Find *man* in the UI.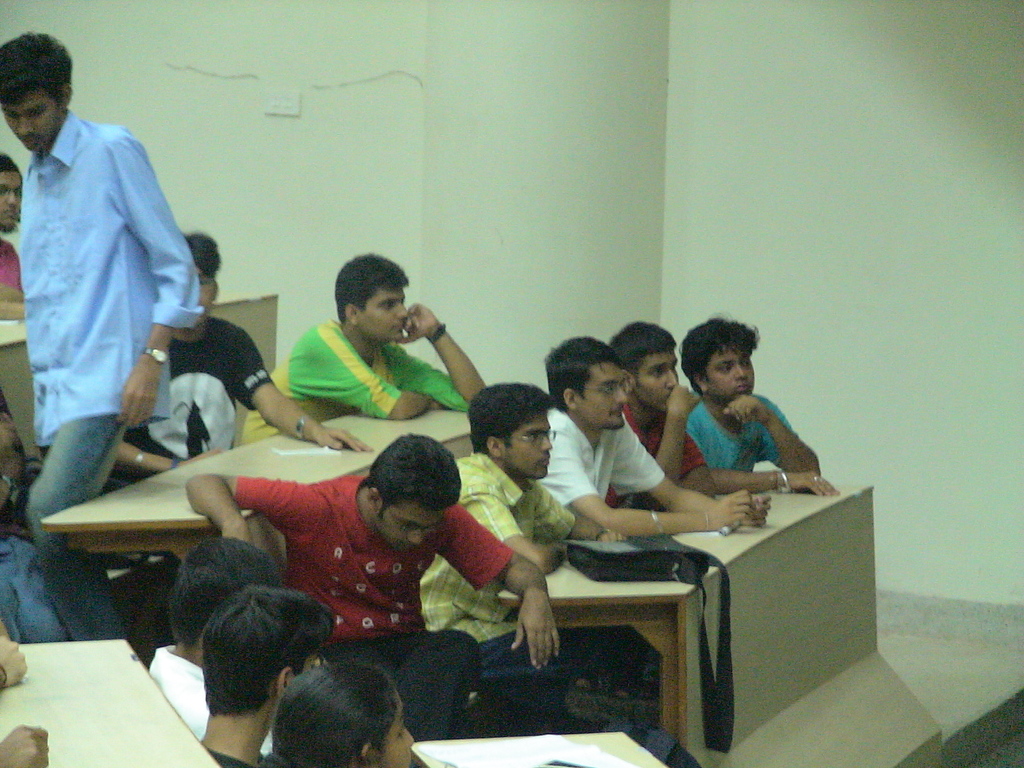
UI element at x1=612 y1=320 x2=718 y2=517.
